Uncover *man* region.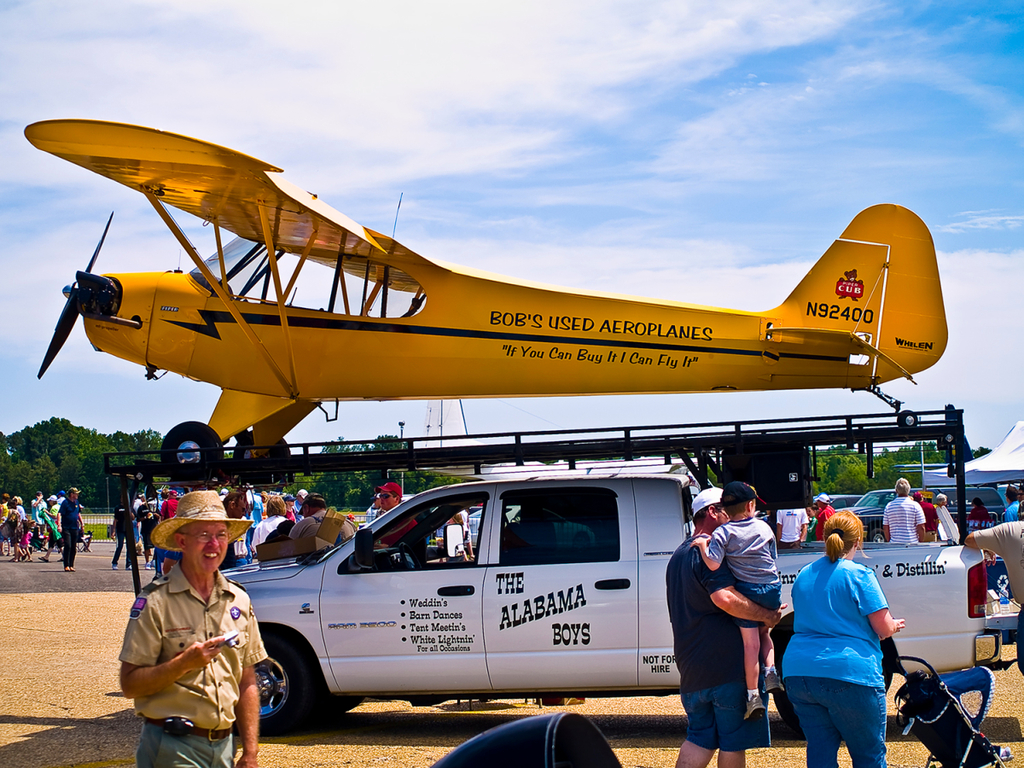
Uncovered: [114,486,271,767].
